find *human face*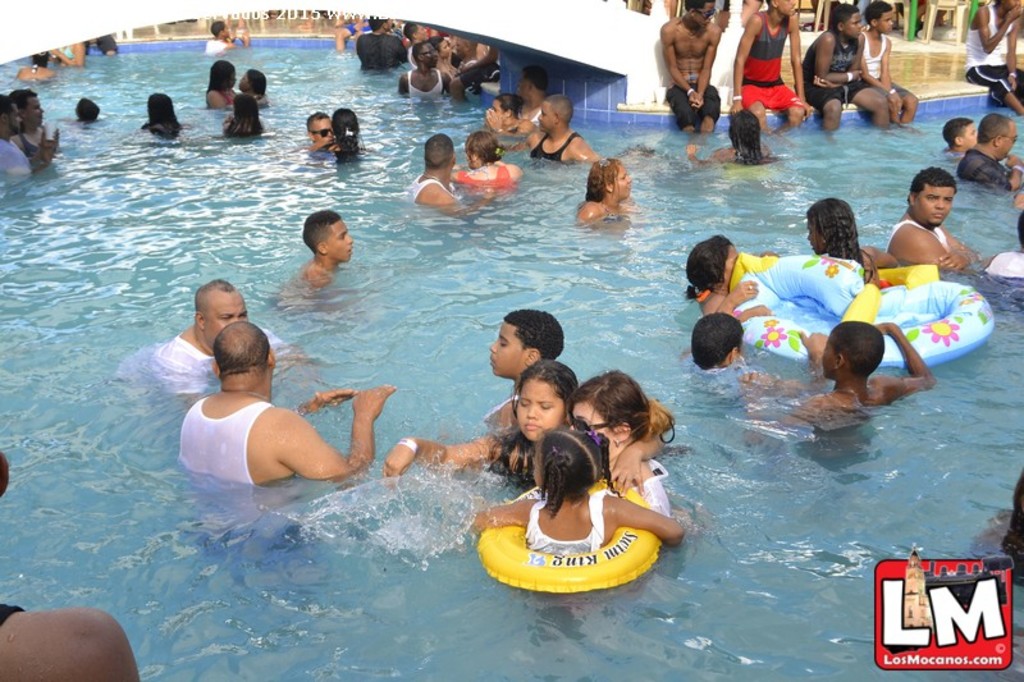
<bbox>456, 38, 463, 58</bbox>
